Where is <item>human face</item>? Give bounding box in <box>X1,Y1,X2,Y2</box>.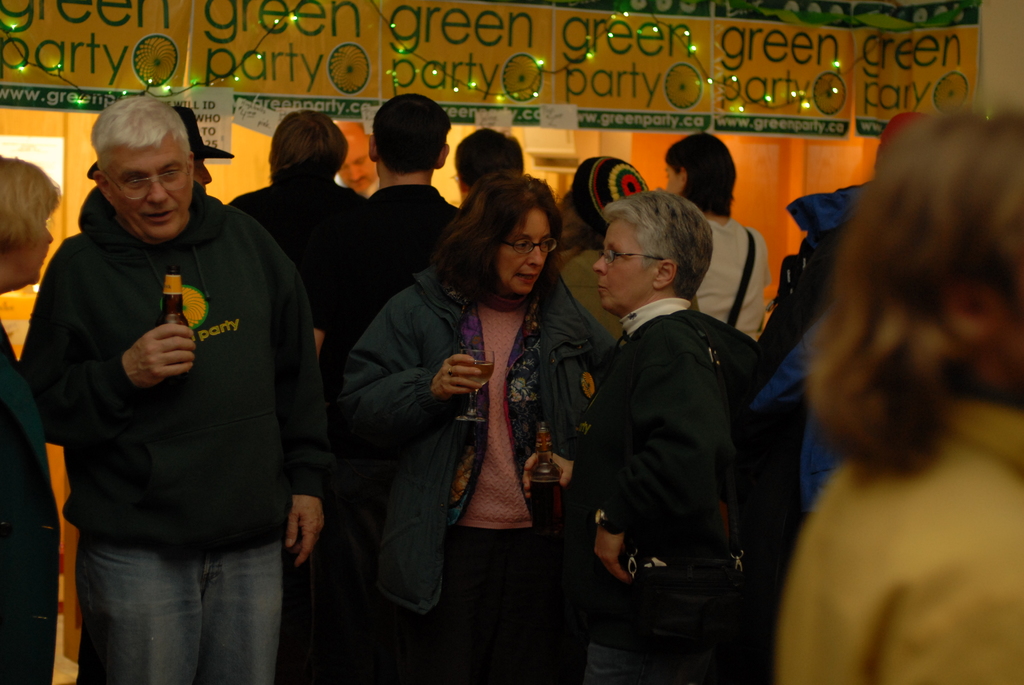
<box>97,129,196,239</box>.
